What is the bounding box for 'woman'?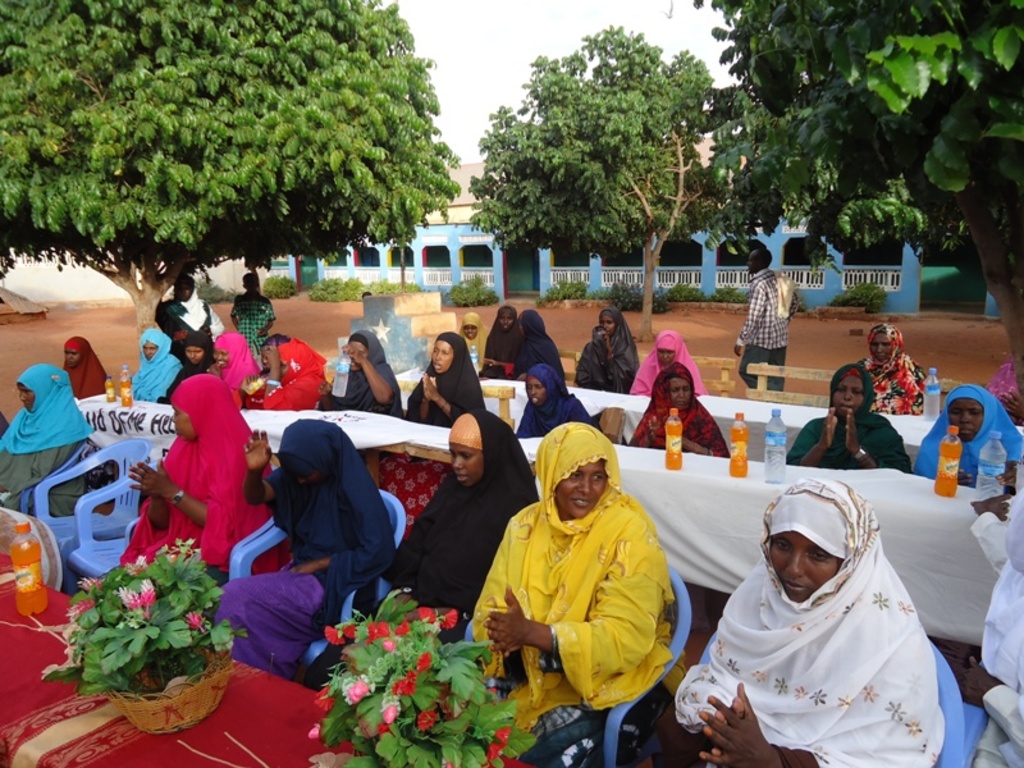
471,420,676,767.
